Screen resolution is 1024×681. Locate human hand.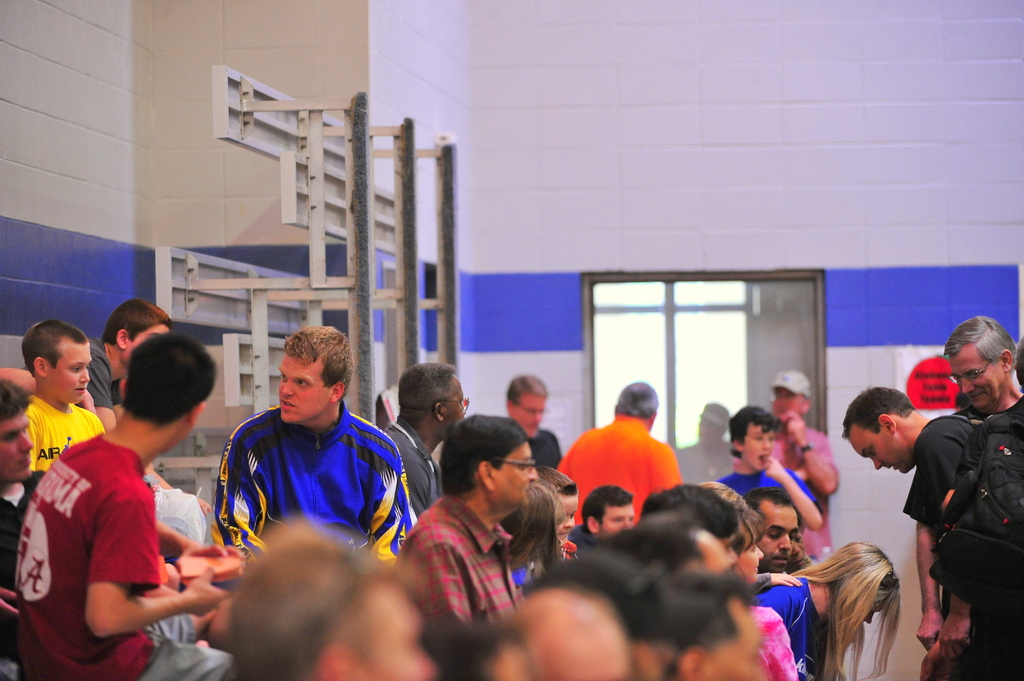
bbox=(938, 613, 972, 664).
